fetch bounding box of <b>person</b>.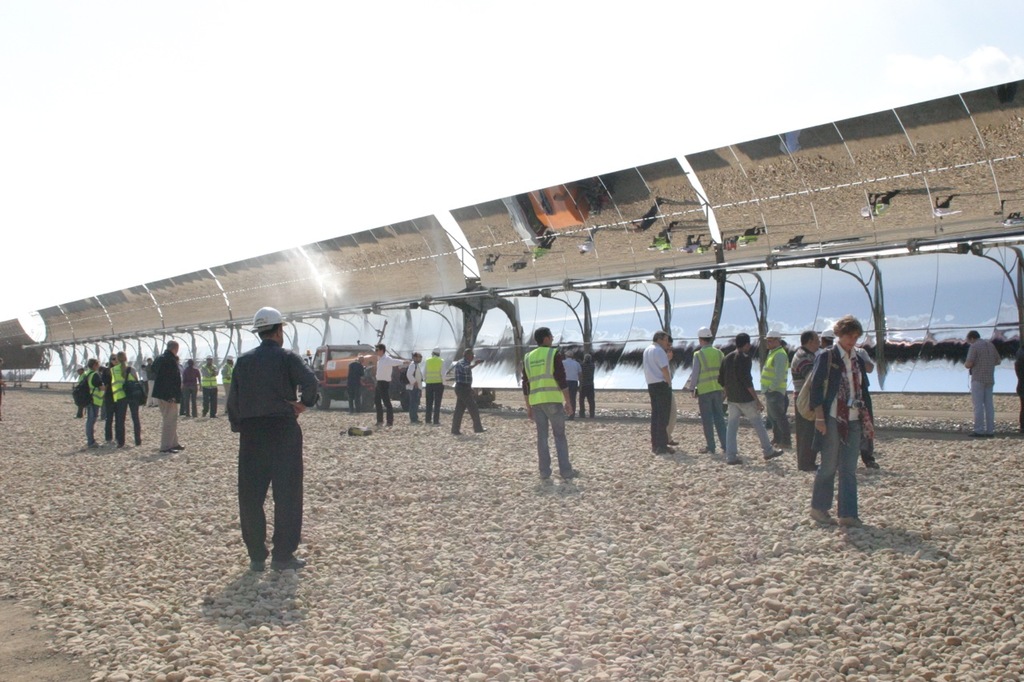
Bbox: 963,326,1000,436.
